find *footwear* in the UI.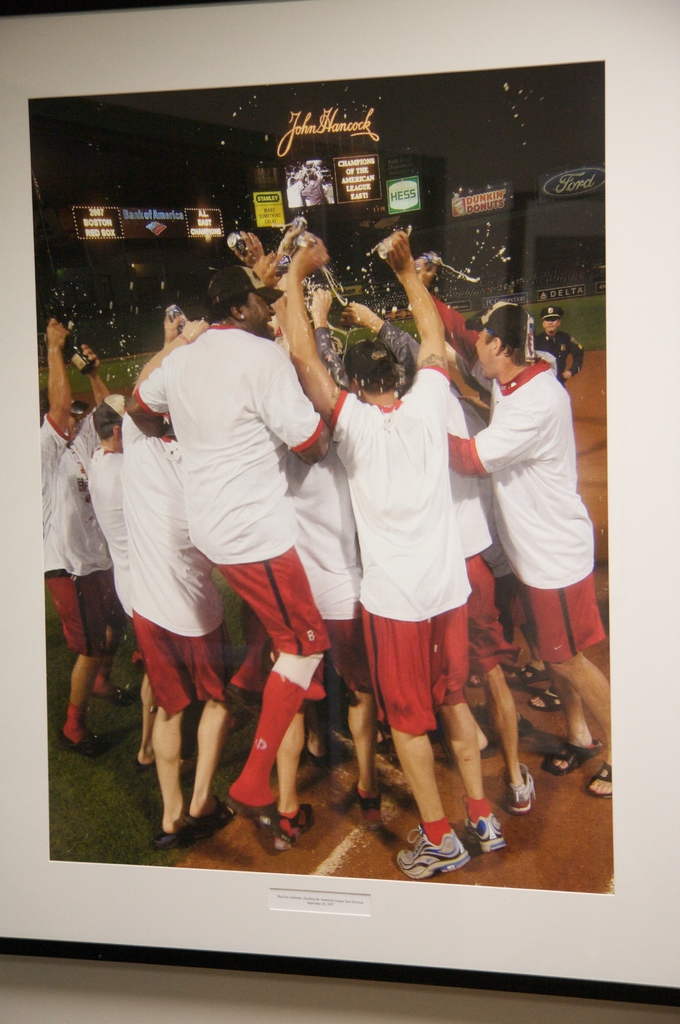
UI element at <region>509, 663, 550, 683</region>.
